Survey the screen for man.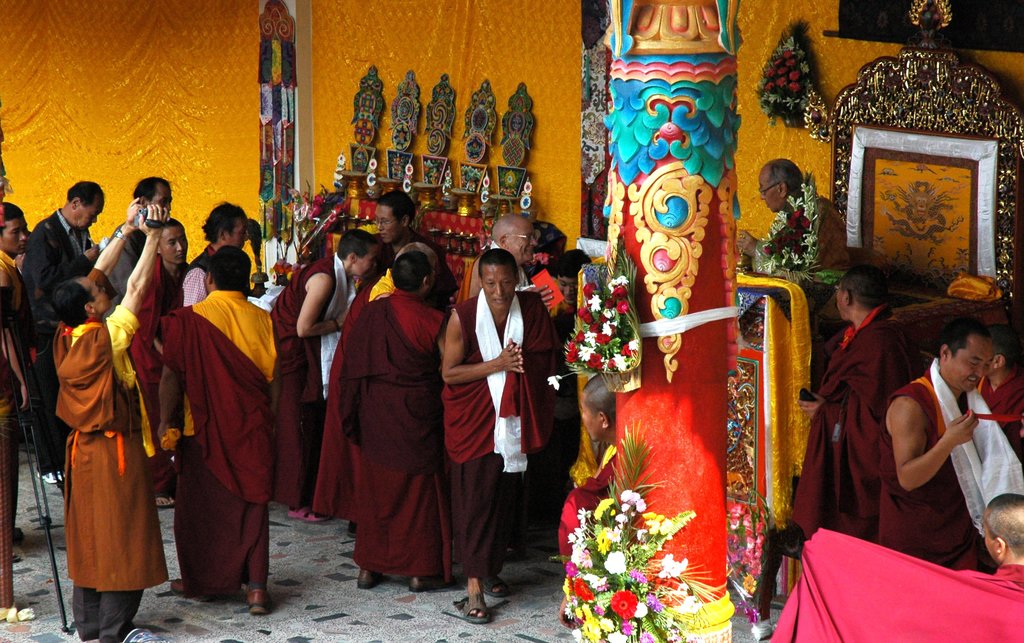
Survey found: x1=973, y1=329, x2=1023, y2=431.
